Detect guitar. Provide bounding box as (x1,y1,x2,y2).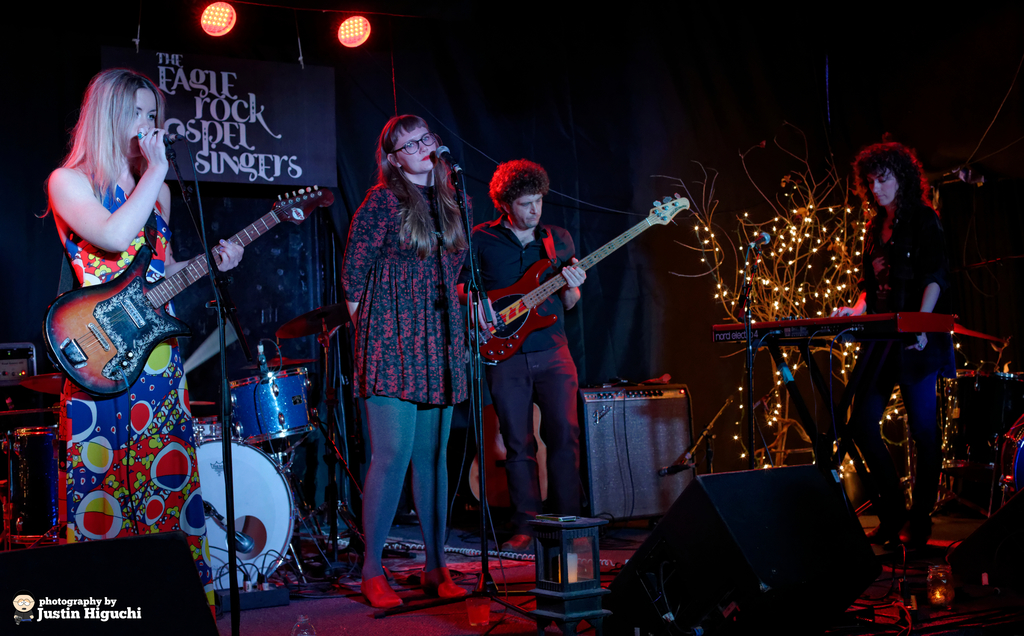
(30,177,354,403).
